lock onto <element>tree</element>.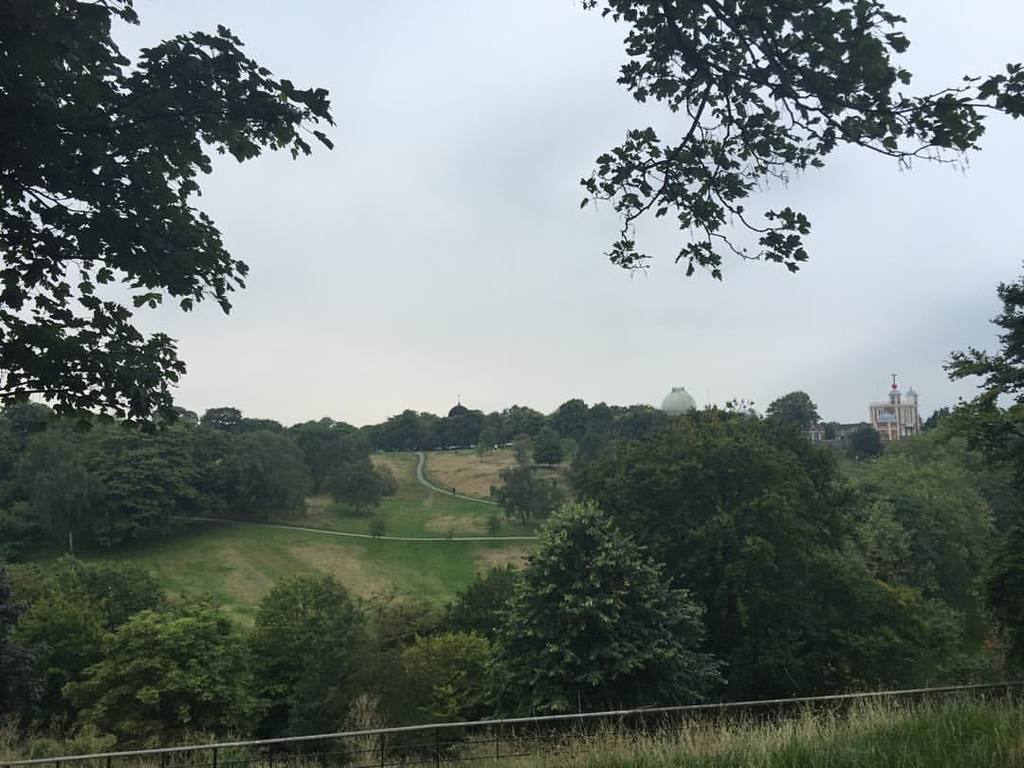
Locked: (x1=0, y1=0, x2=337, y2=413).
